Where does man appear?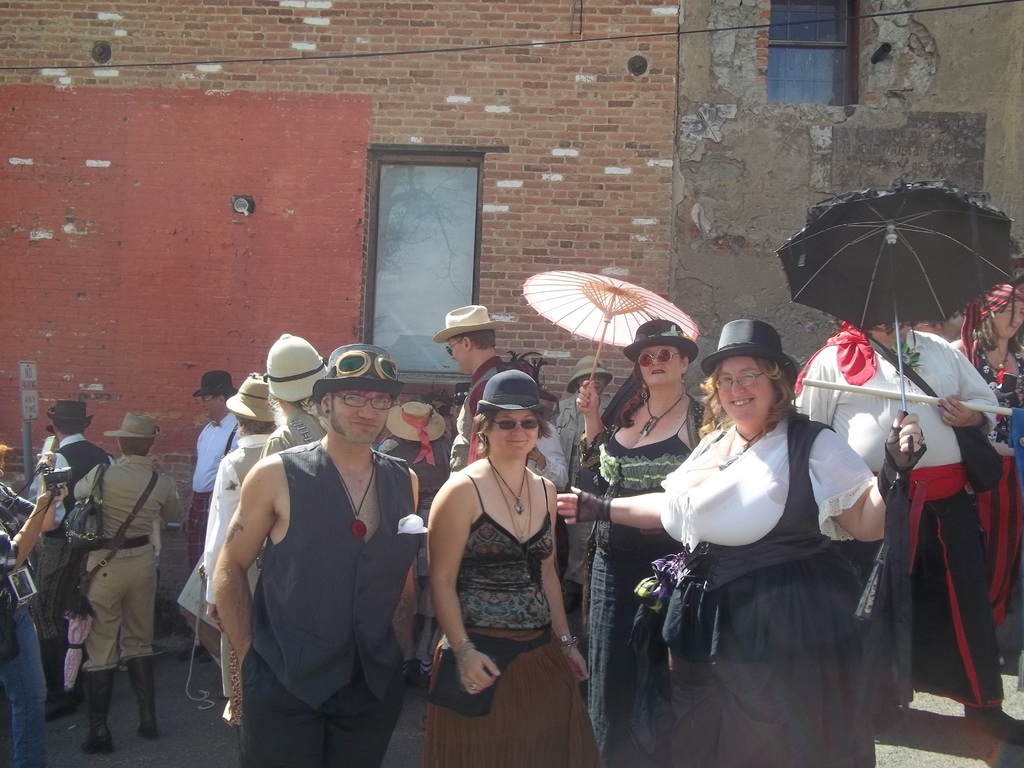
Appears at x1=167 y1=338 x2=436 y2=730.
